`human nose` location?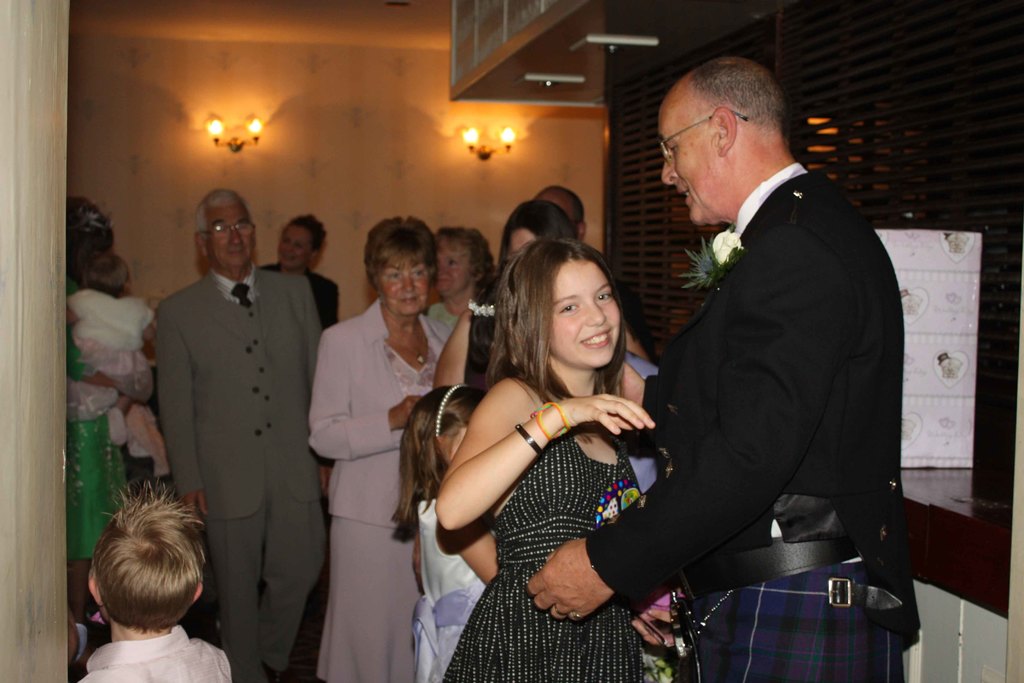
403, 273, 416, 292
